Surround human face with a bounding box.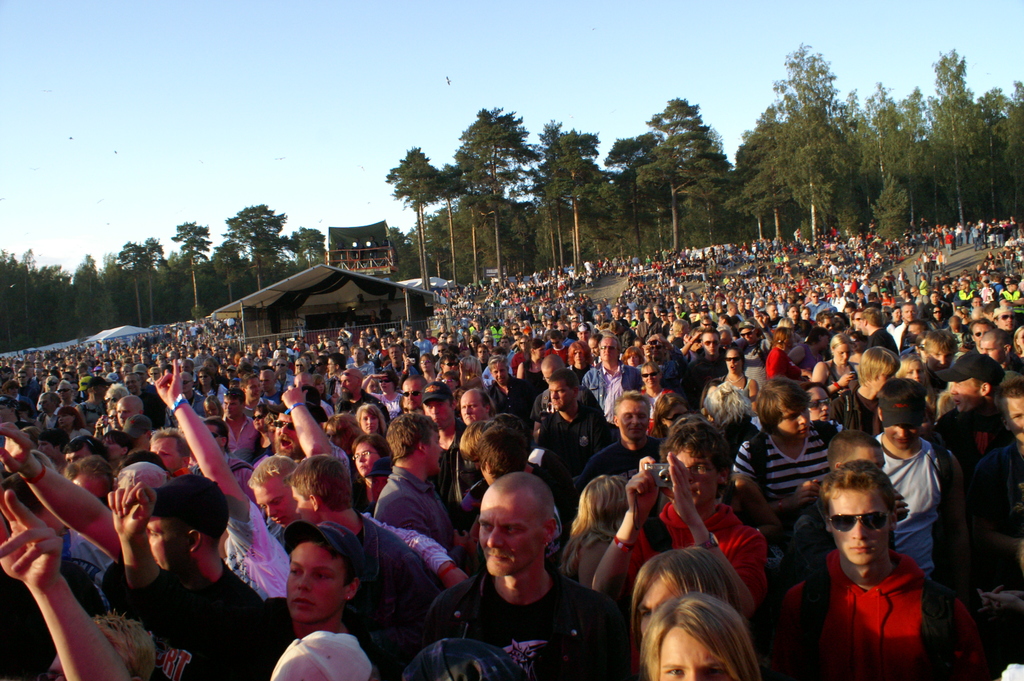
bbox=(559, 327, 566, 334).
